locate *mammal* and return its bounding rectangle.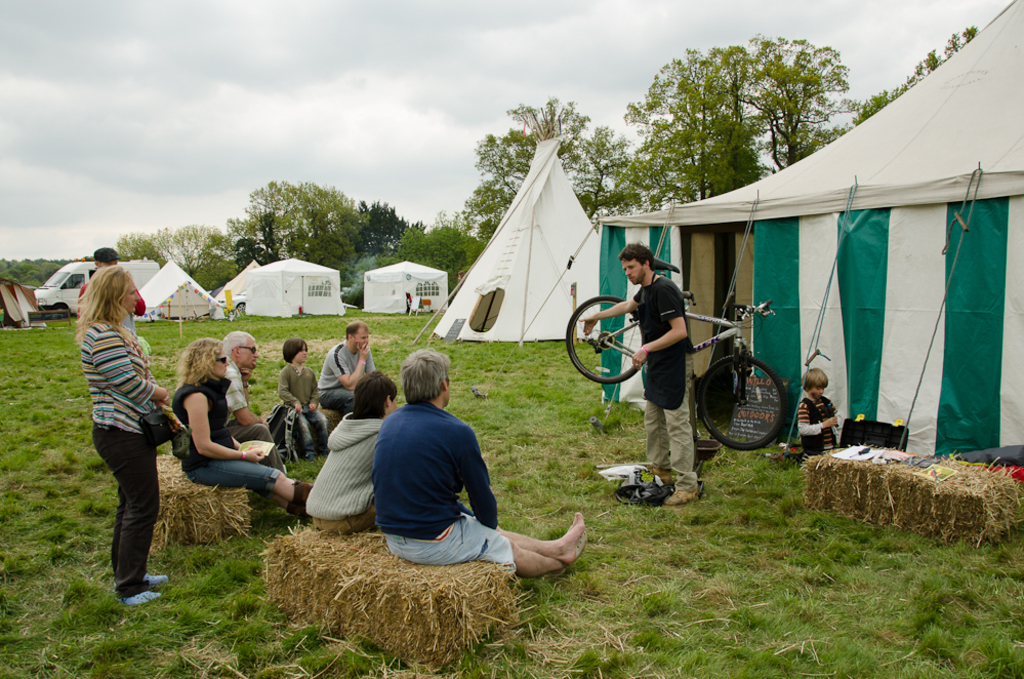
rect(173, 340, 315, 520).
